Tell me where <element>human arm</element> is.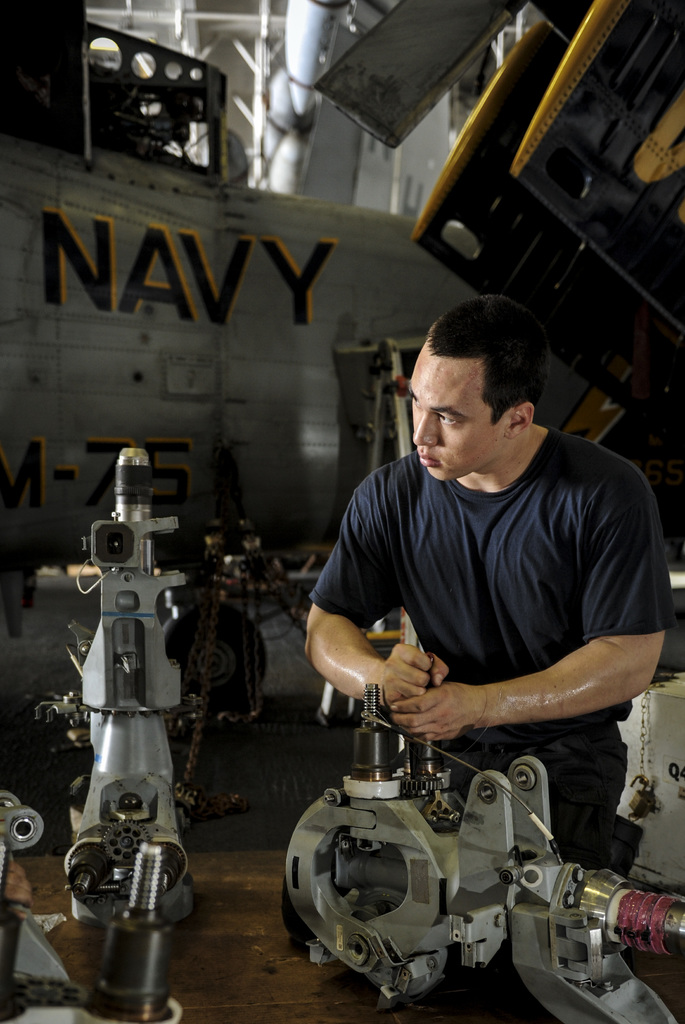
<element>human arm</element> is at 298:471:450:714.
